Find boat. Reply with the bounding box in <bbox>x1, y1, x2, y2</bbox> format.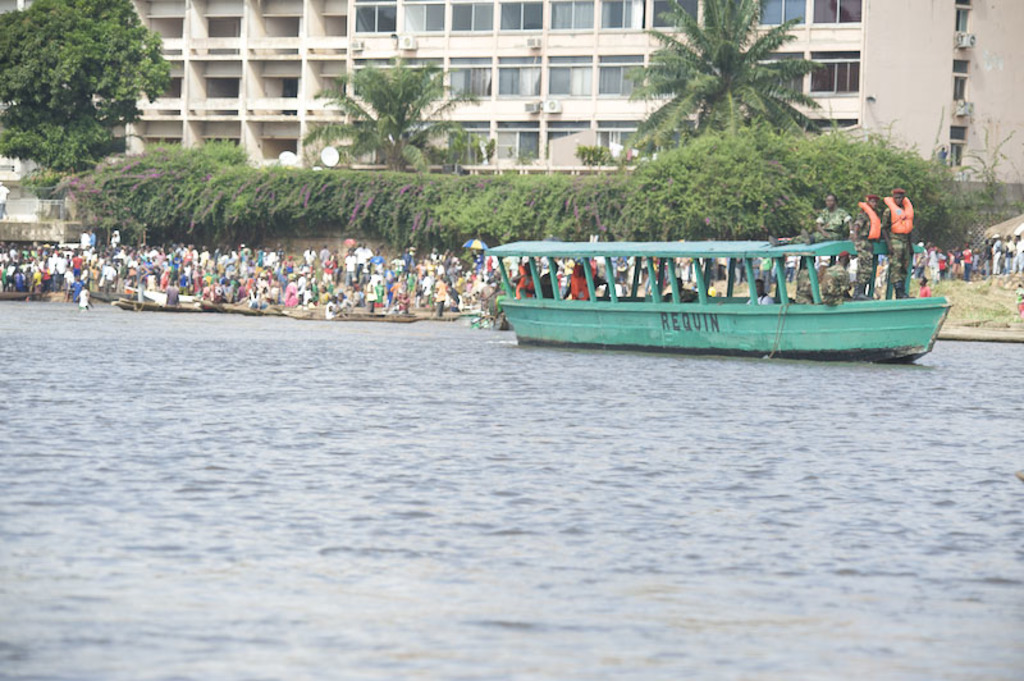
<bbox>527, 225, 948, 360</bbox>.
